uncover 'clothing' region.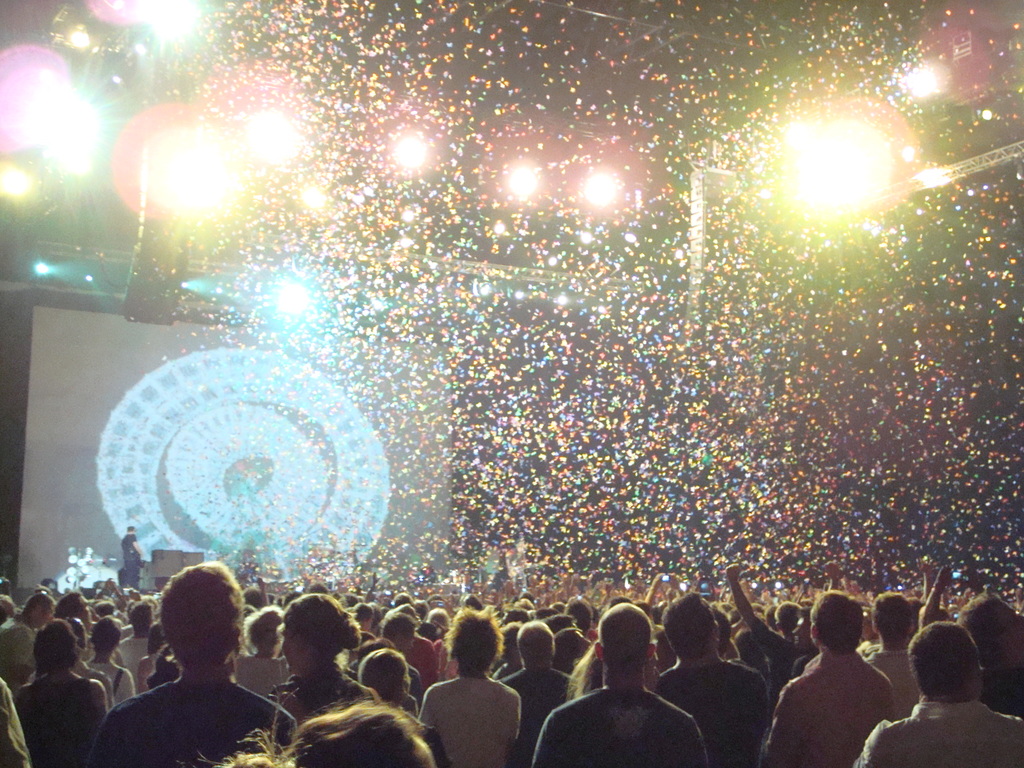
Uncovered: Rect(502, 666, 572, 761).
